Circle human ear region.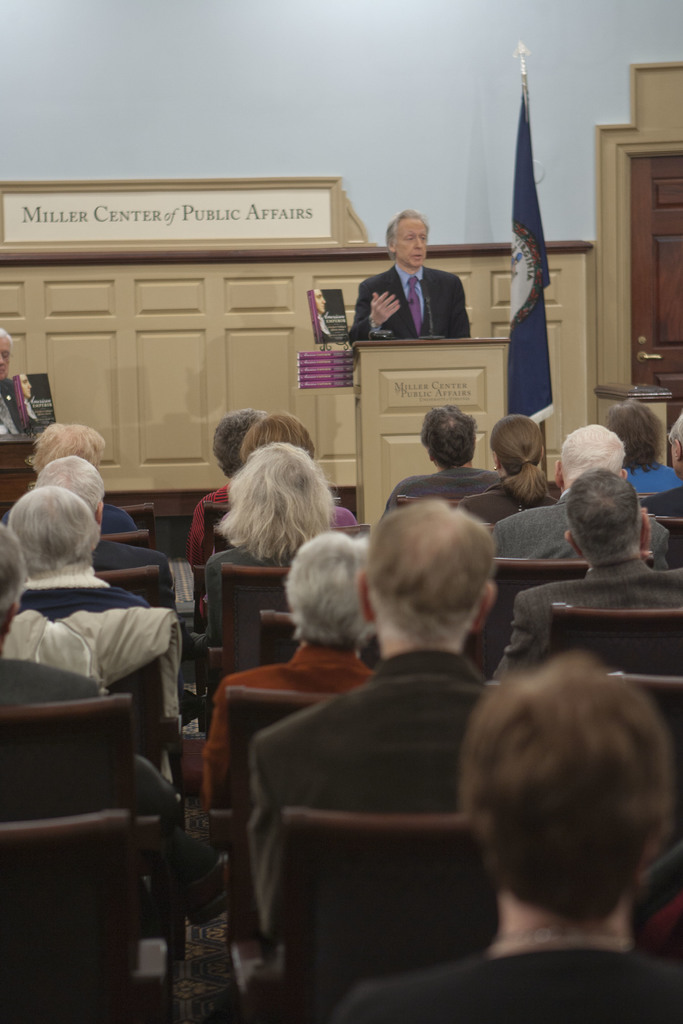
Region: {"left": 470, "top": 581, "right": 497, "bottom": 634}.
